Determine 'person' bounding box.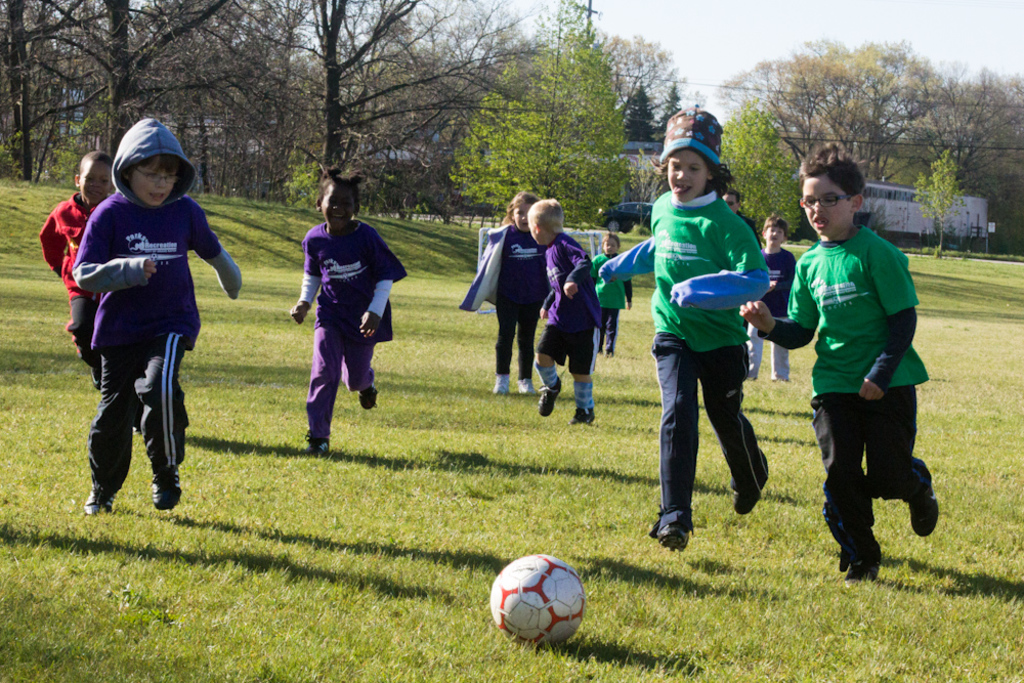
Determined: BBox(599, 108, 774, 552).
